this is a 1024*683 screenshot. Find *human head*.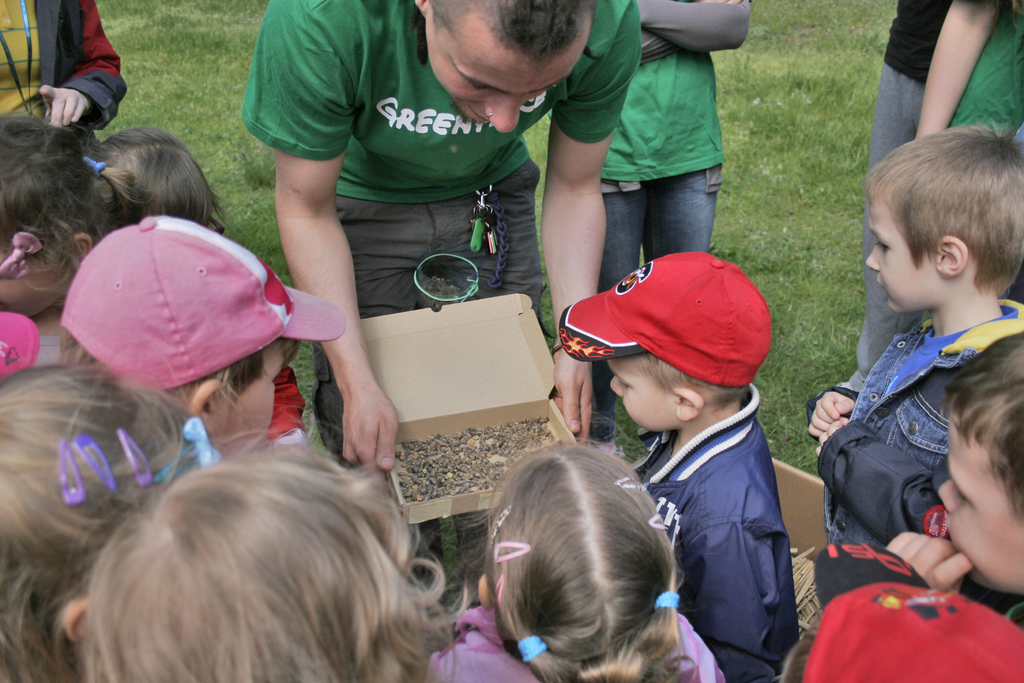
Bounding box: crop(411, 0, 595, 135).
